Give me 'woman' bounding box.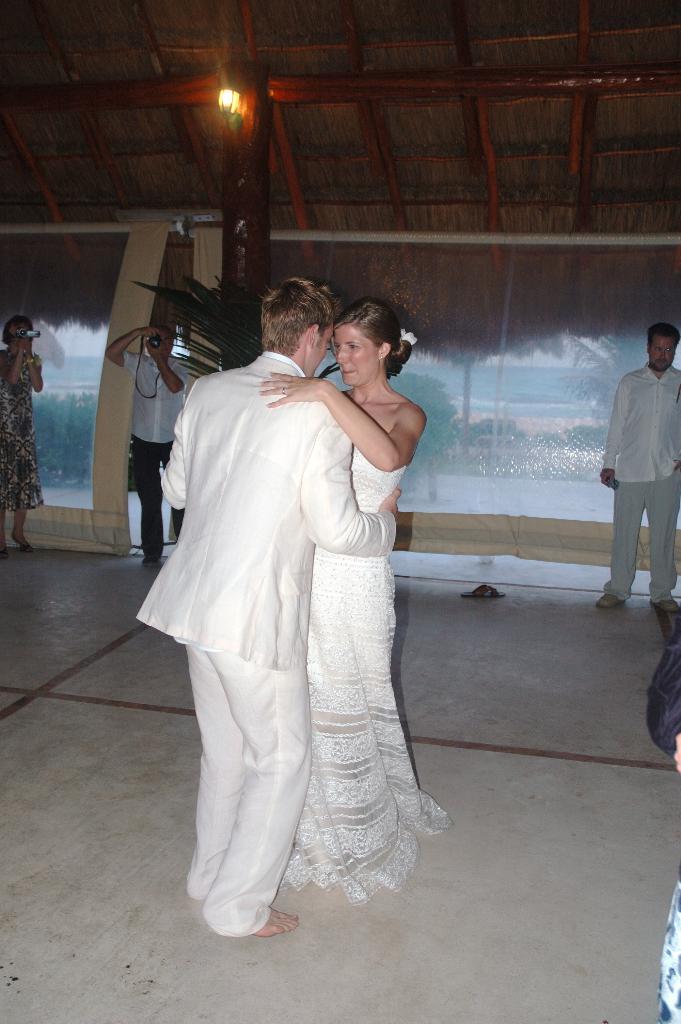
[0,319,51,554].
